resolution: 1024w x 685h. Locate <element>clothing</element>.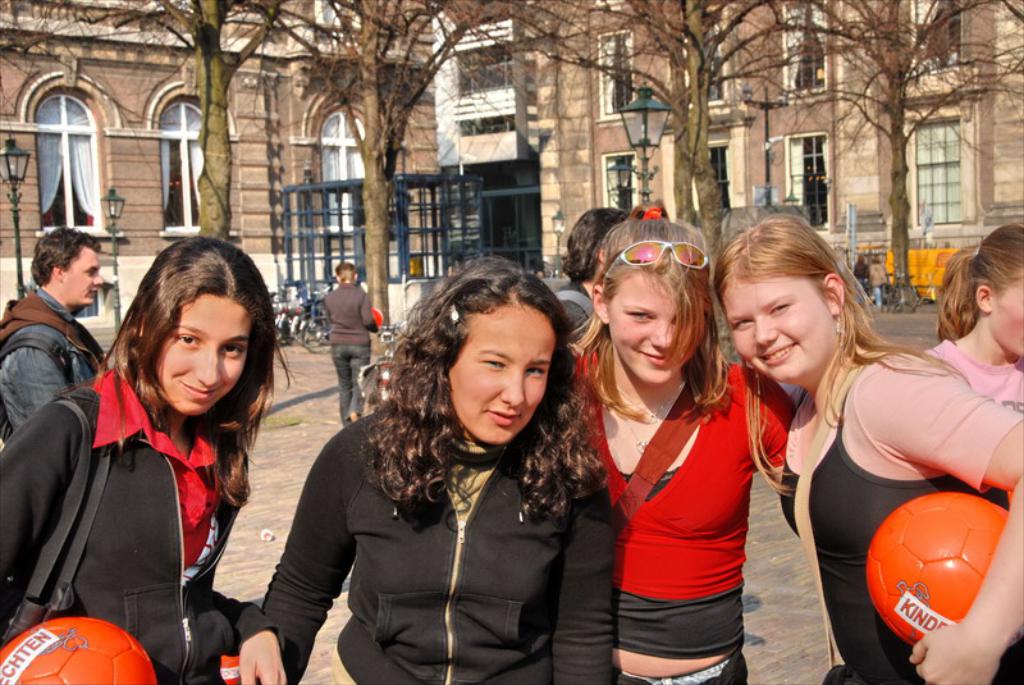
324:282:380:424.
